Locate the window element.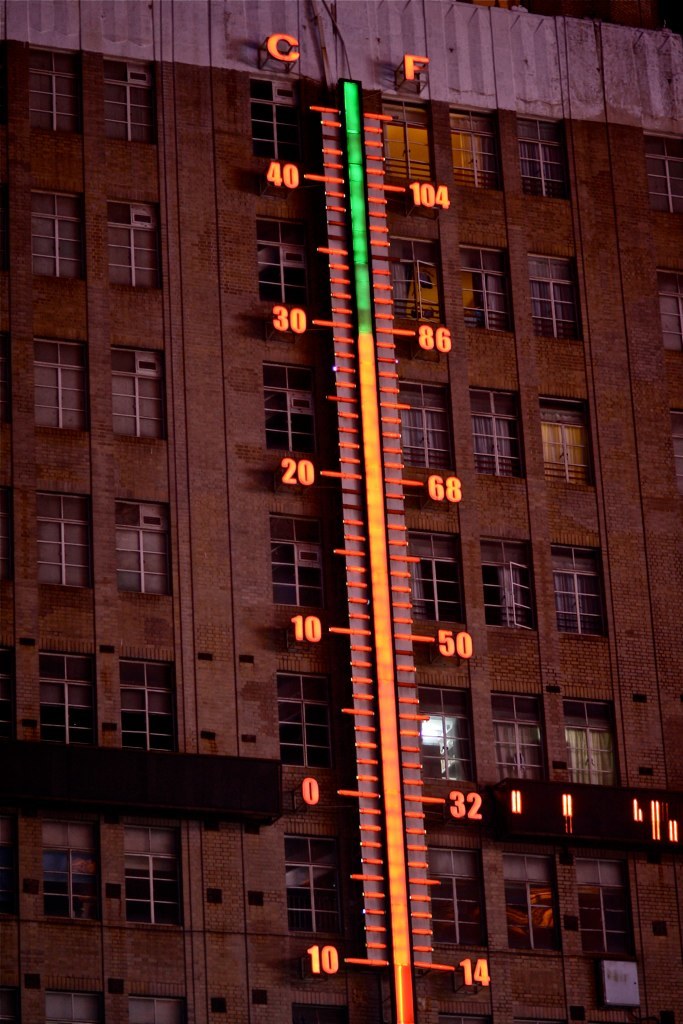
Element bbox: 31,189,77,278.
